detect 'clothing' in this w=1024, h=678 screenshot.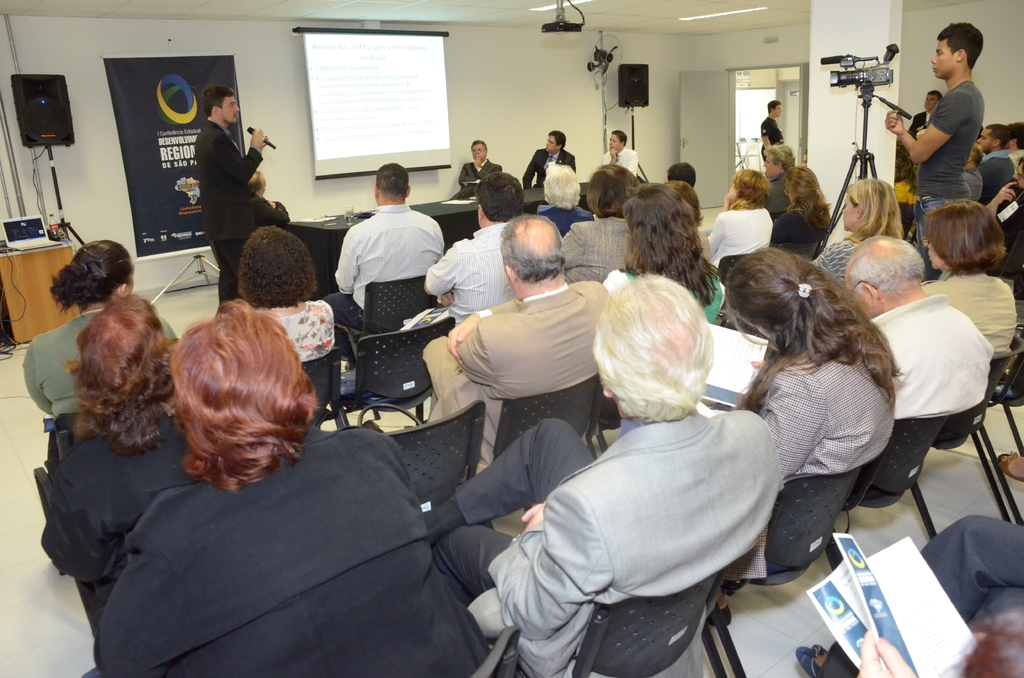
Detection: {"x1": 520, "y1": 150, "x2": 573, "y2": 192}.
